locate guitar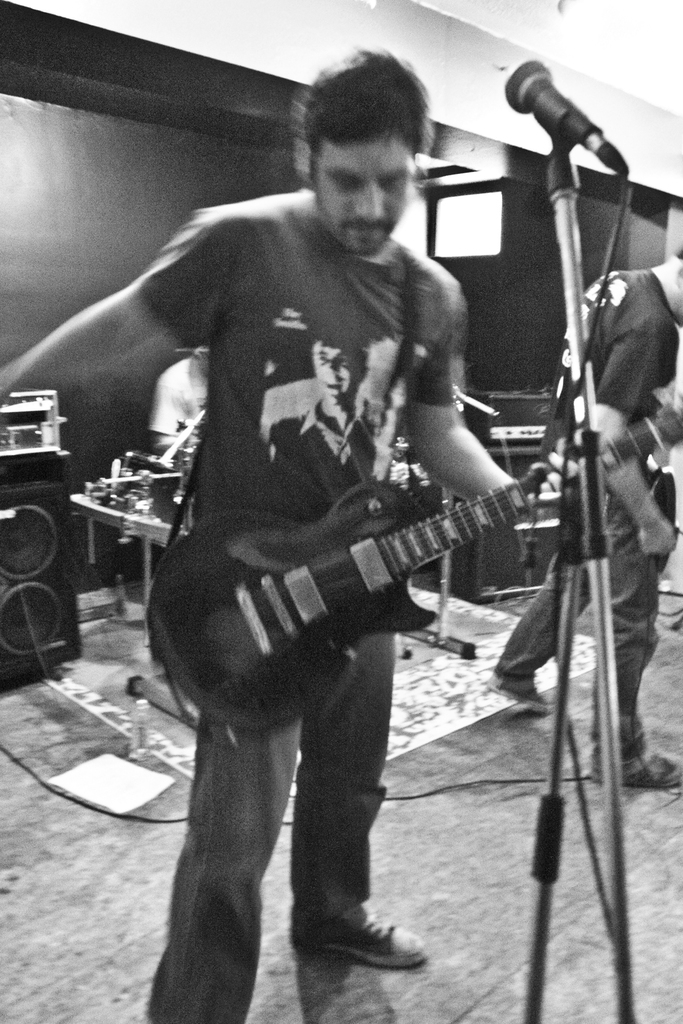
l=160, t=429, r=570, b=709
